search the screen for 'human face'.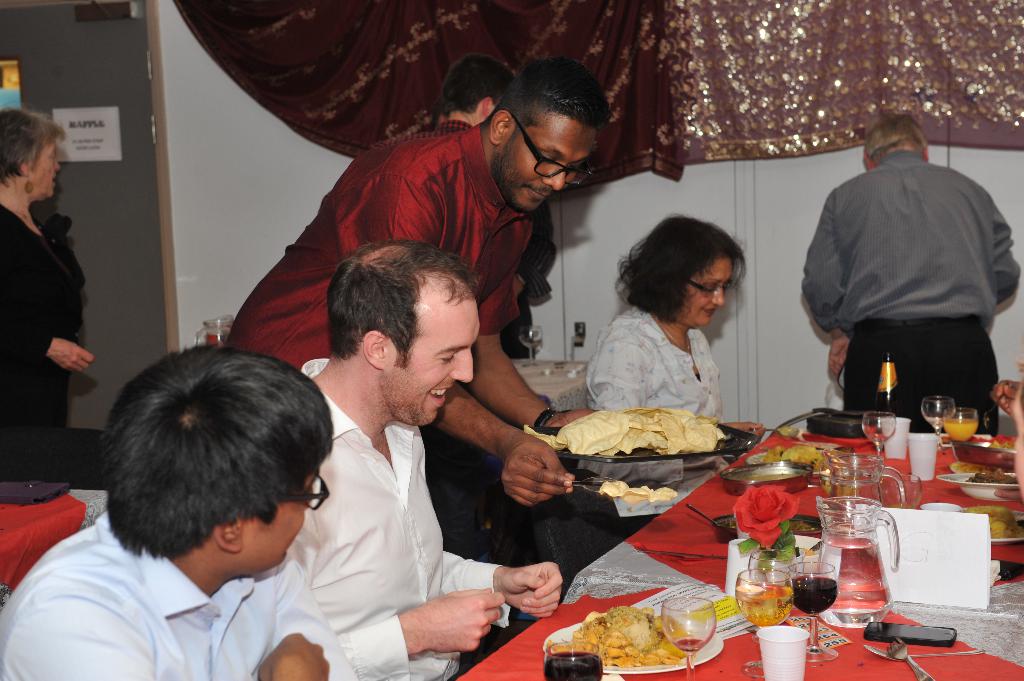
Found at pyautogui.locateOnScreen(244, 469, 317, 580).
